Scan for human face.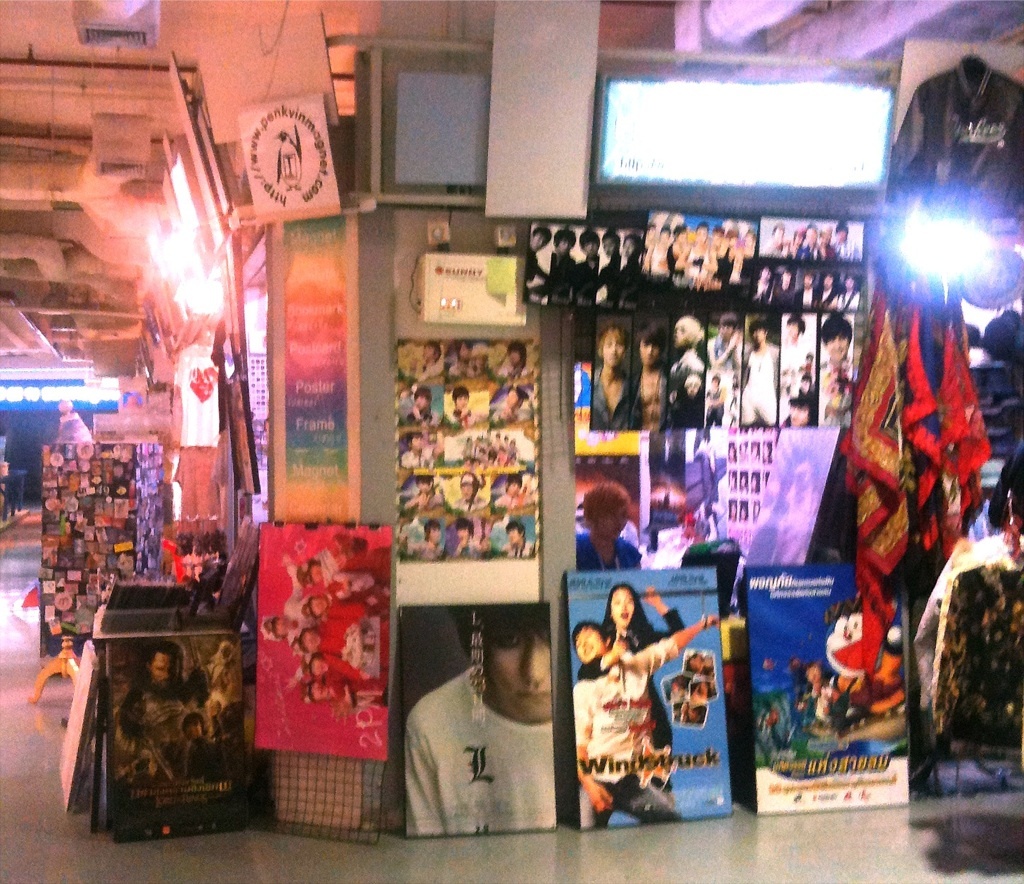
Scan result: 150/651/181/688.
